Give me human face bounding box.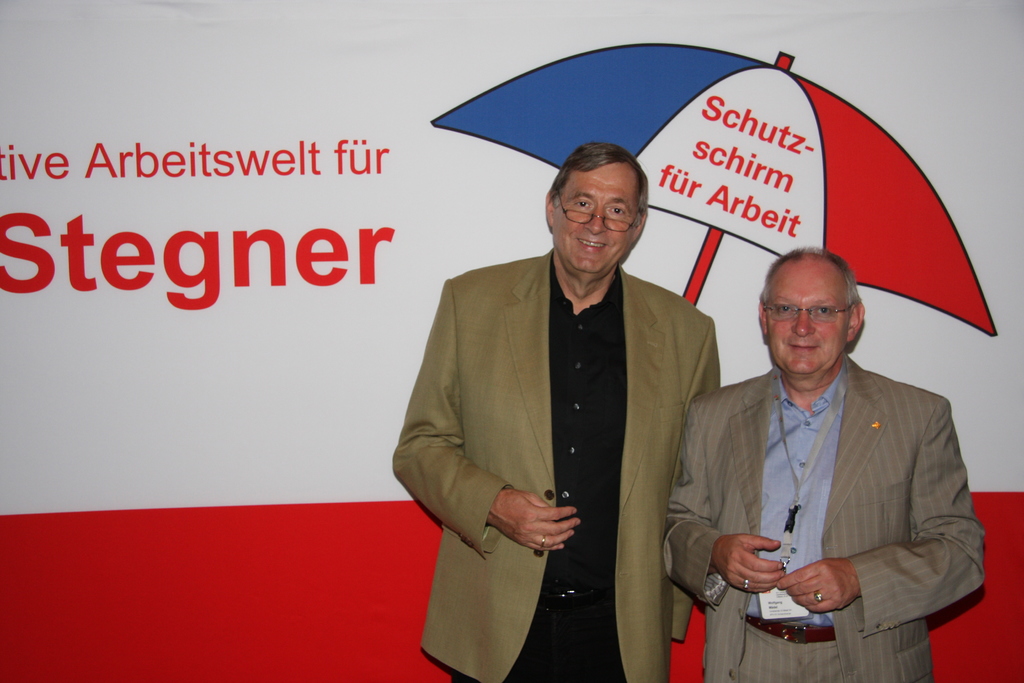
[767, 262, 848, 375].
